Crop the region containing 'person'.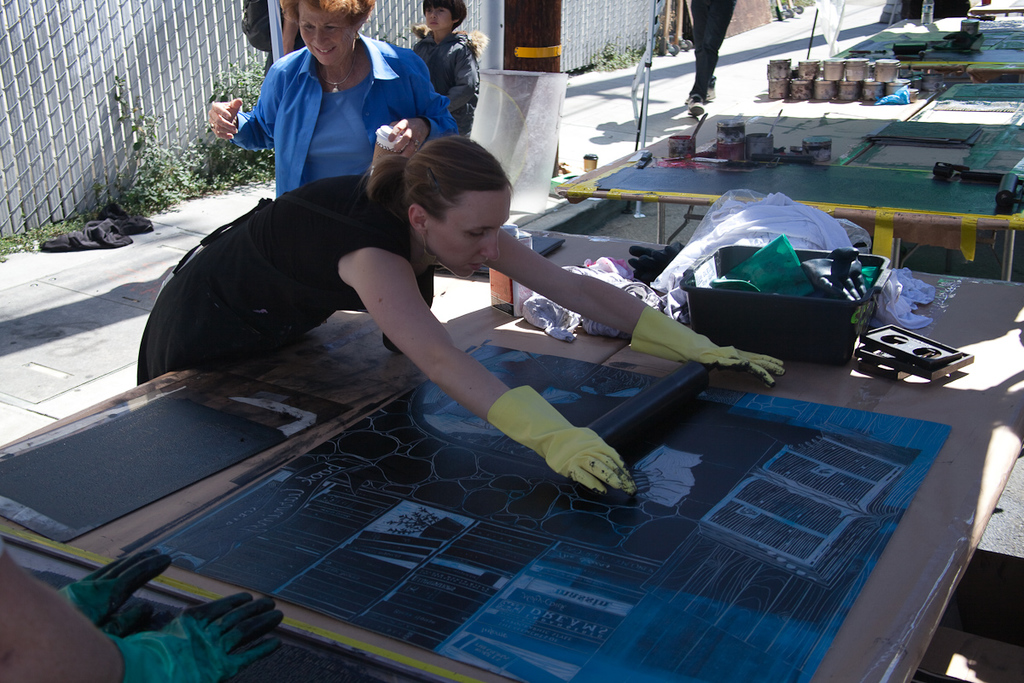
Crop region: region(241, 0, 306, 73).
